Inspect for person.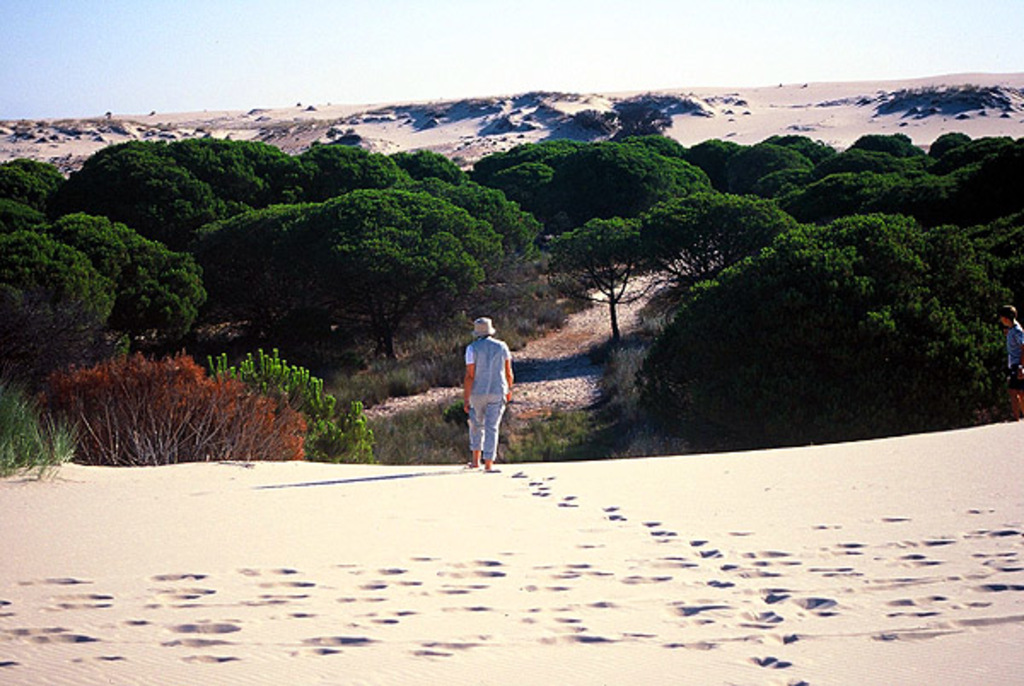
Inspection: 459, 314, 522, 476.
